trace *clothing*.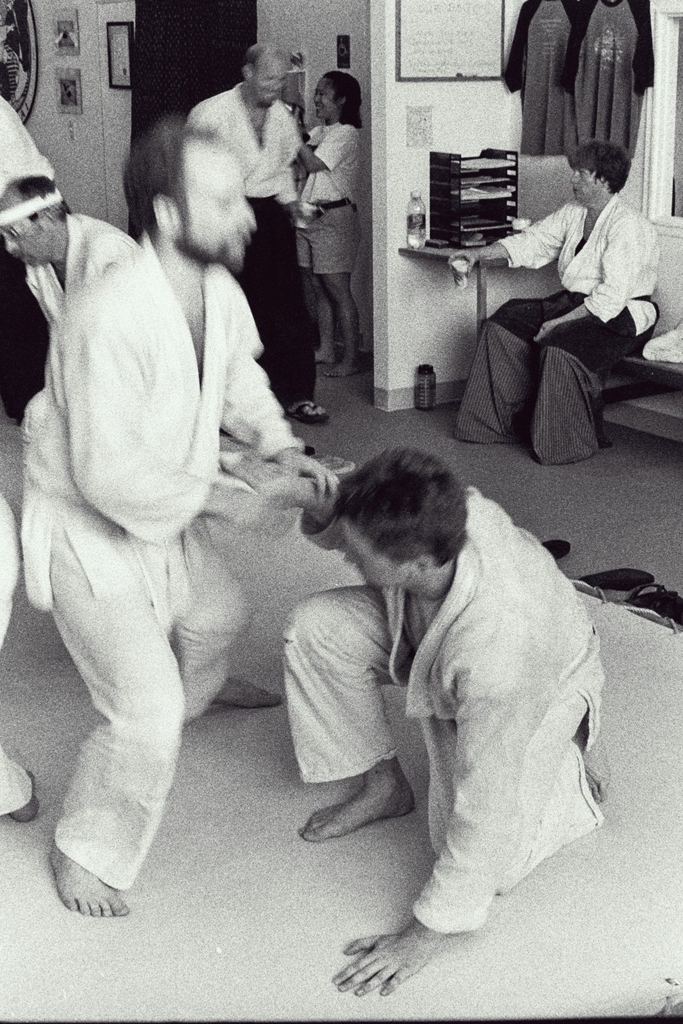
Traced to (x1=295, y1=122, x2=362, y2=271).
